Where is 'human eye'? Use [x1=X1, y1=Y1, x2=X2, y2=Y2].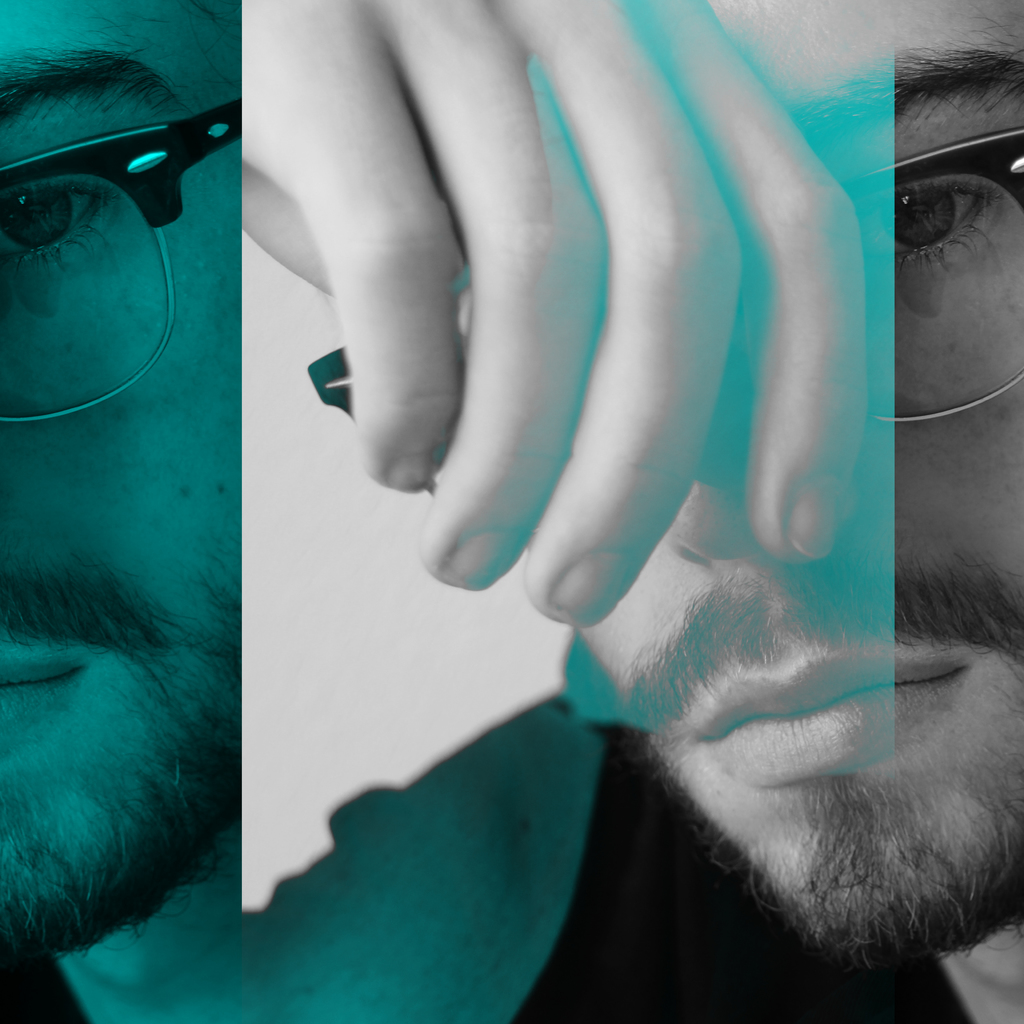
[x1=895, y1=166, x2=1001, y2=292].
